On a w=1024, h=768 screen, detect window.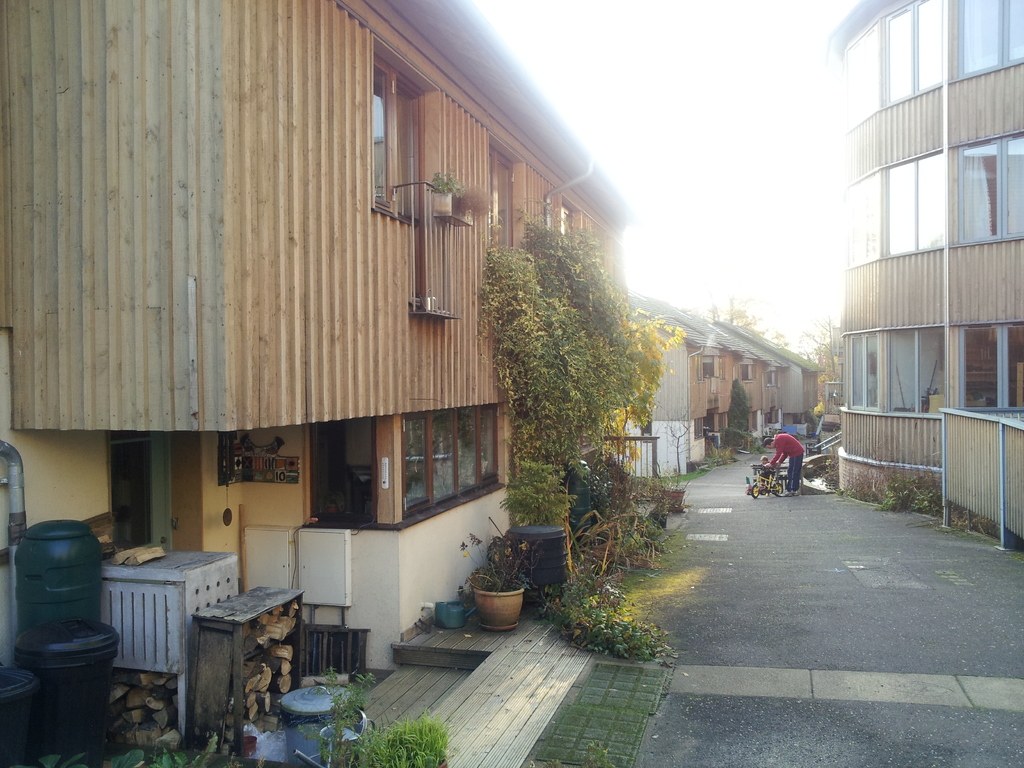
bbox(954, 0, 1023, 75).
